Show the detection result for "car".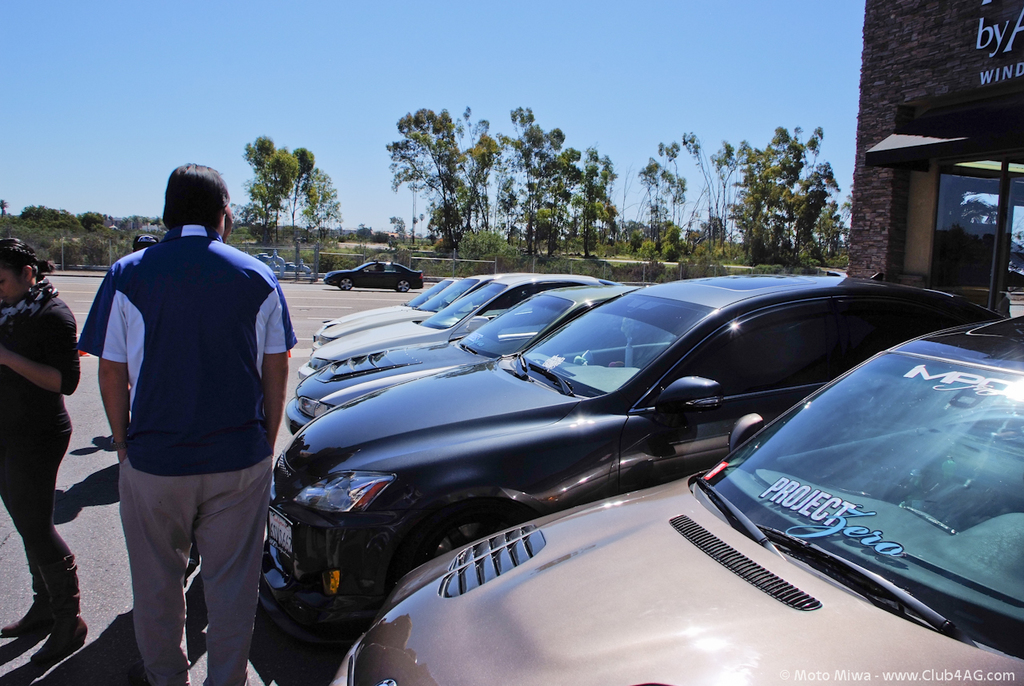
l=322, t=257, r=426, b=295.
